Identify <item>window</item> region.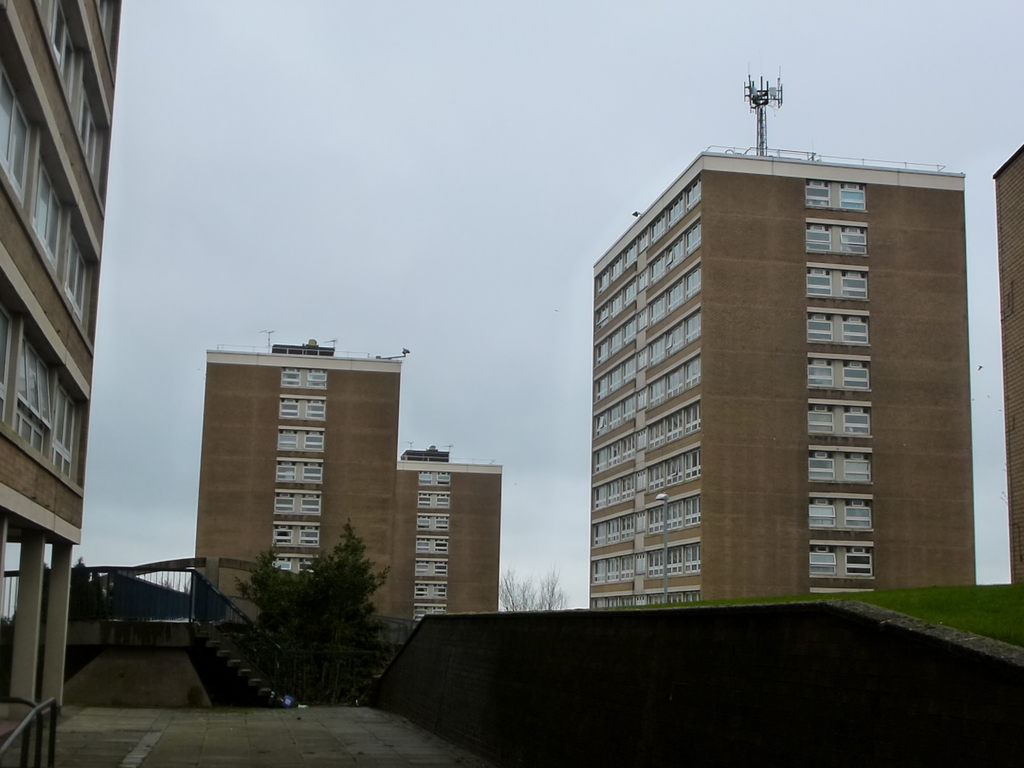
Region: region(806, 446, 874, 486).
